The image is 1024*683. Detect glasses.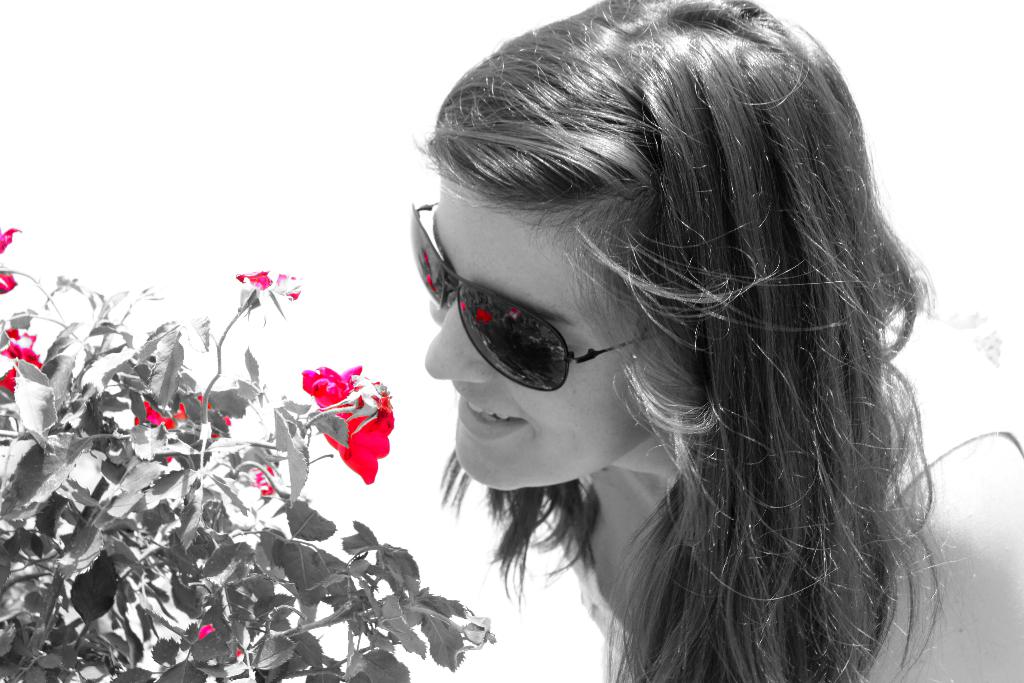
Detection: <region>408, 242, 638, 397</region>.
